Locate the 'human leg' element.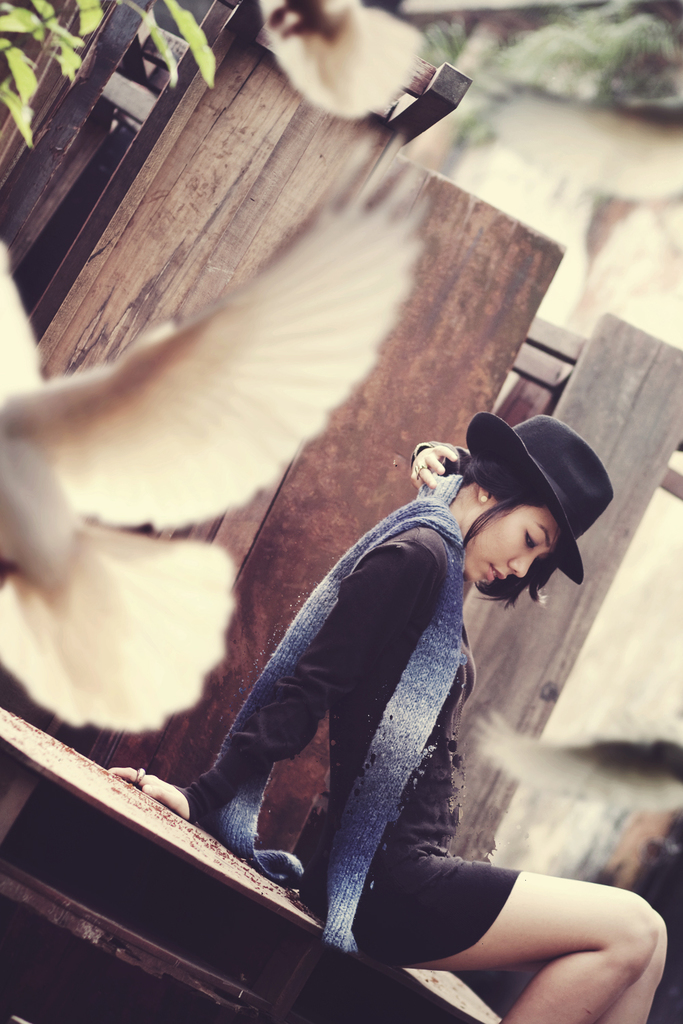
Element bbox: {"x1": 602, "y1": 910, "x2": 667, "y2": 1023}.
